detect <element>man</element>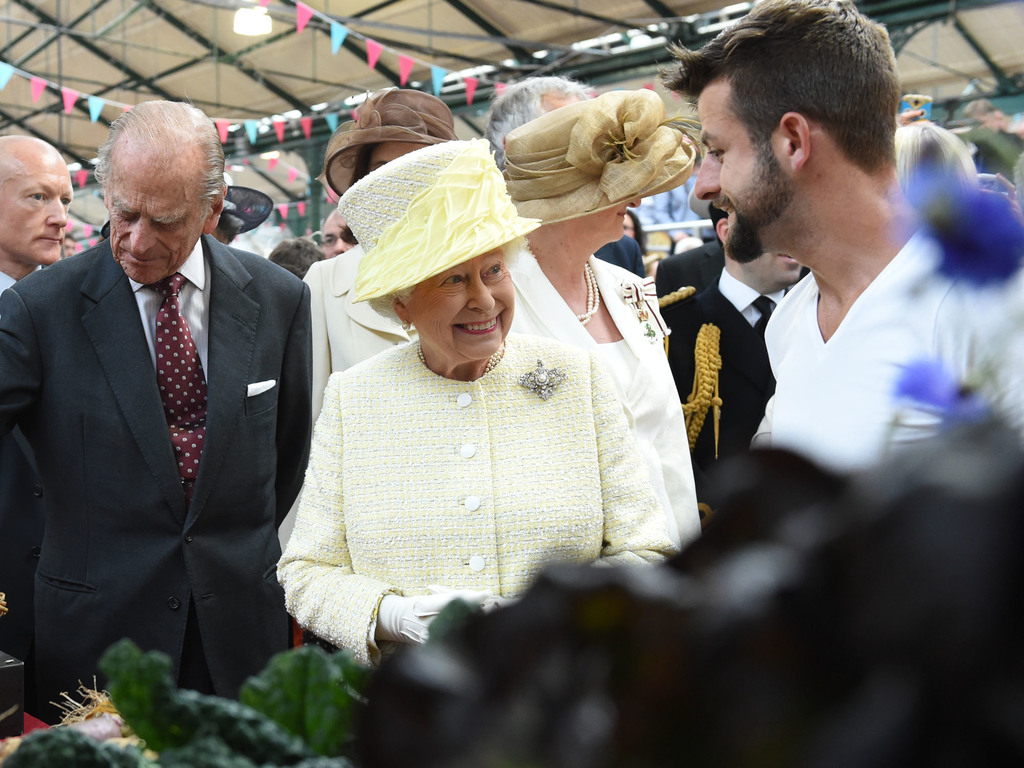
BBox(657, 205, 813, 487)
